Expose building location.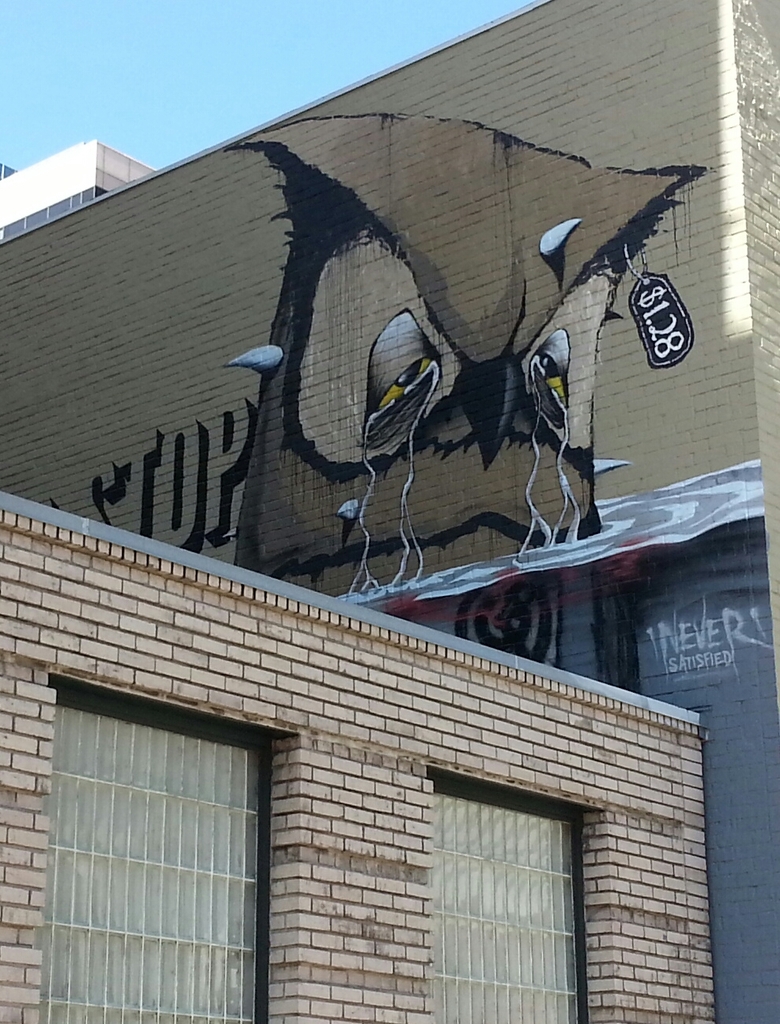
Exposed at x1=0 y1=132 x2=154 y2=240.
